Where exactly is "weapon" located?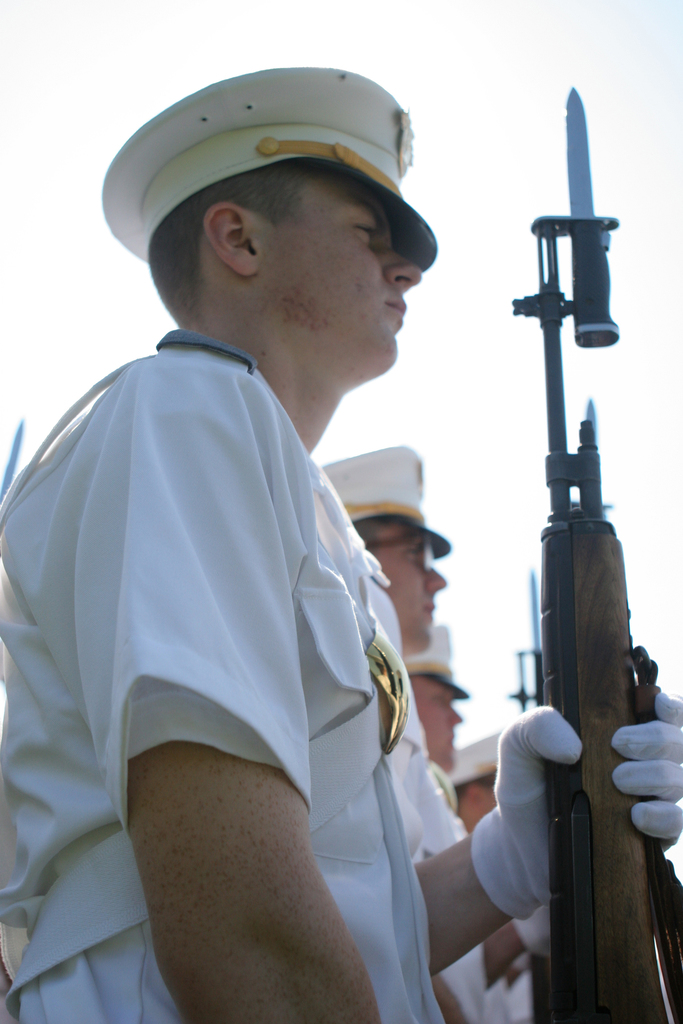
Its bounding box is region(506, 82, 682, 1023).
